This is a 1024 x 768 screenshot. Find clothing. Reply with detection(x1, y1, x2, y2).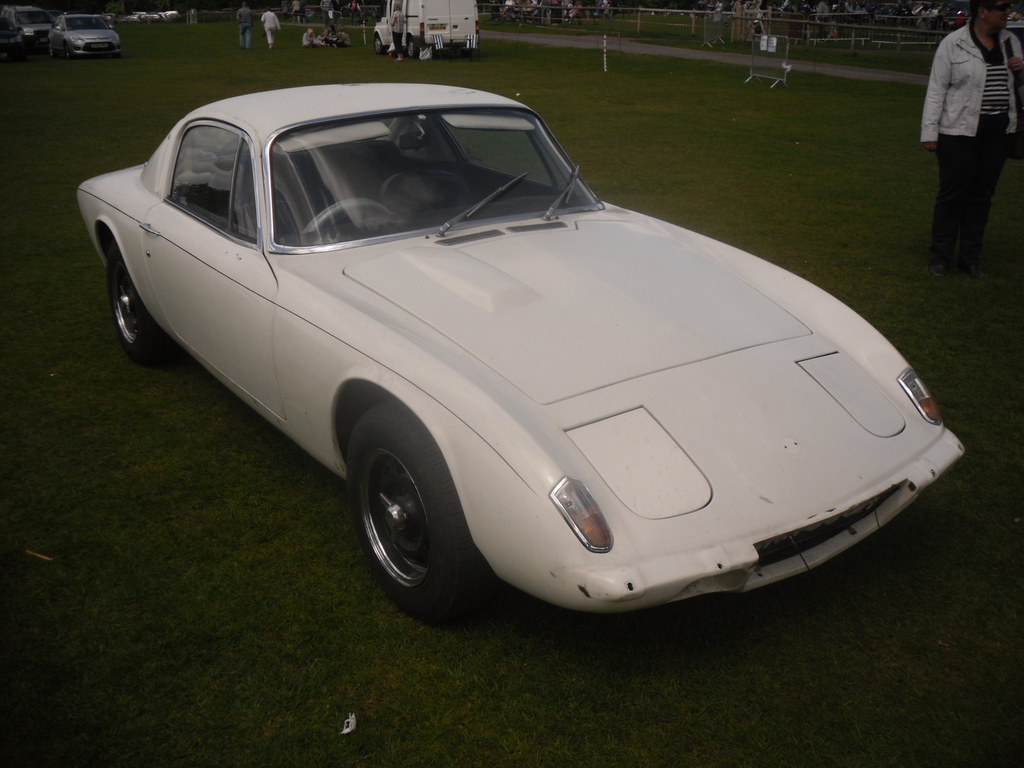
detection(237, 6, 253, 46).
